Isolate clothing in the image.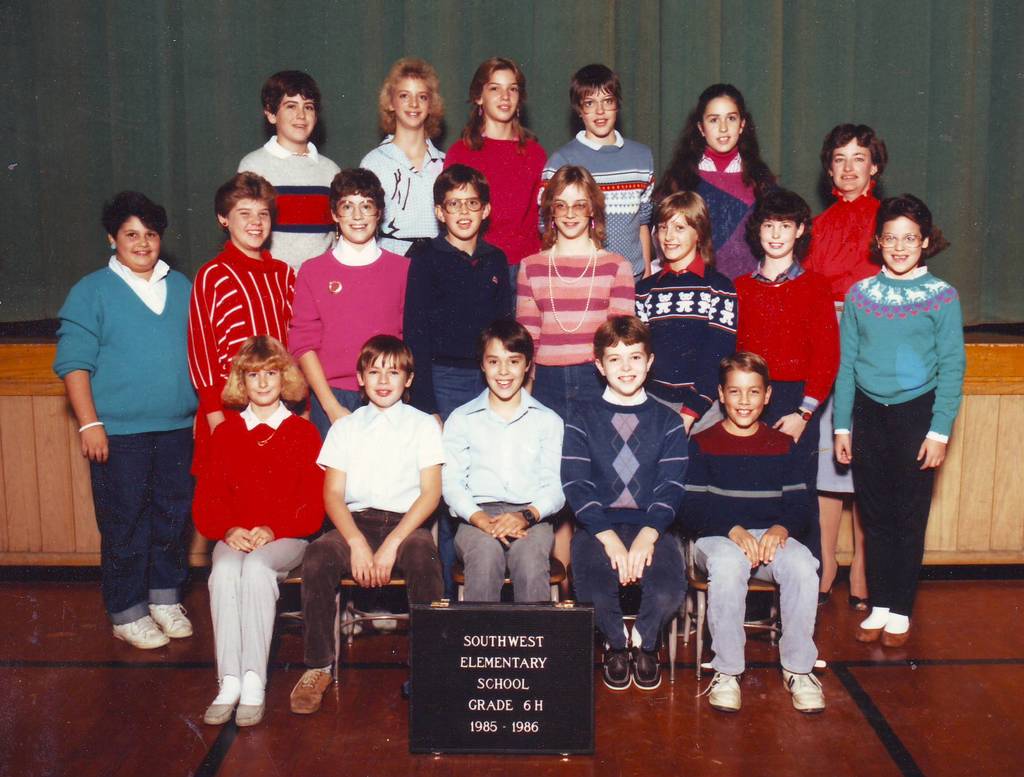
Isolated region: 659 151 774 284.
